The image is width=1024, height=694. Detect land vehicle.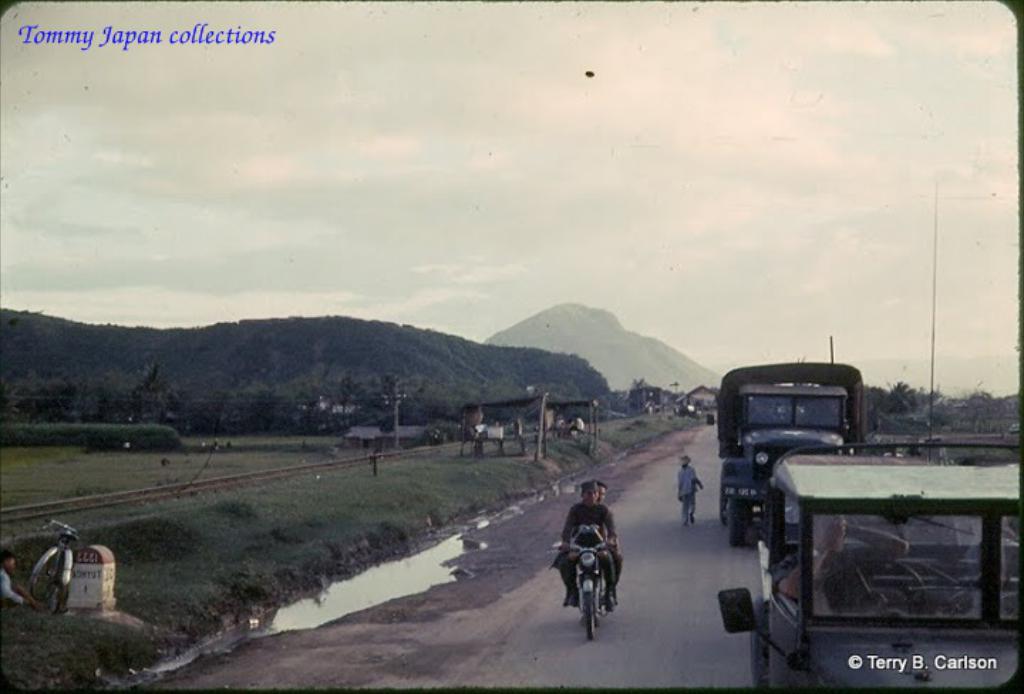
Detection: detection(13, 530, 108, 623).
